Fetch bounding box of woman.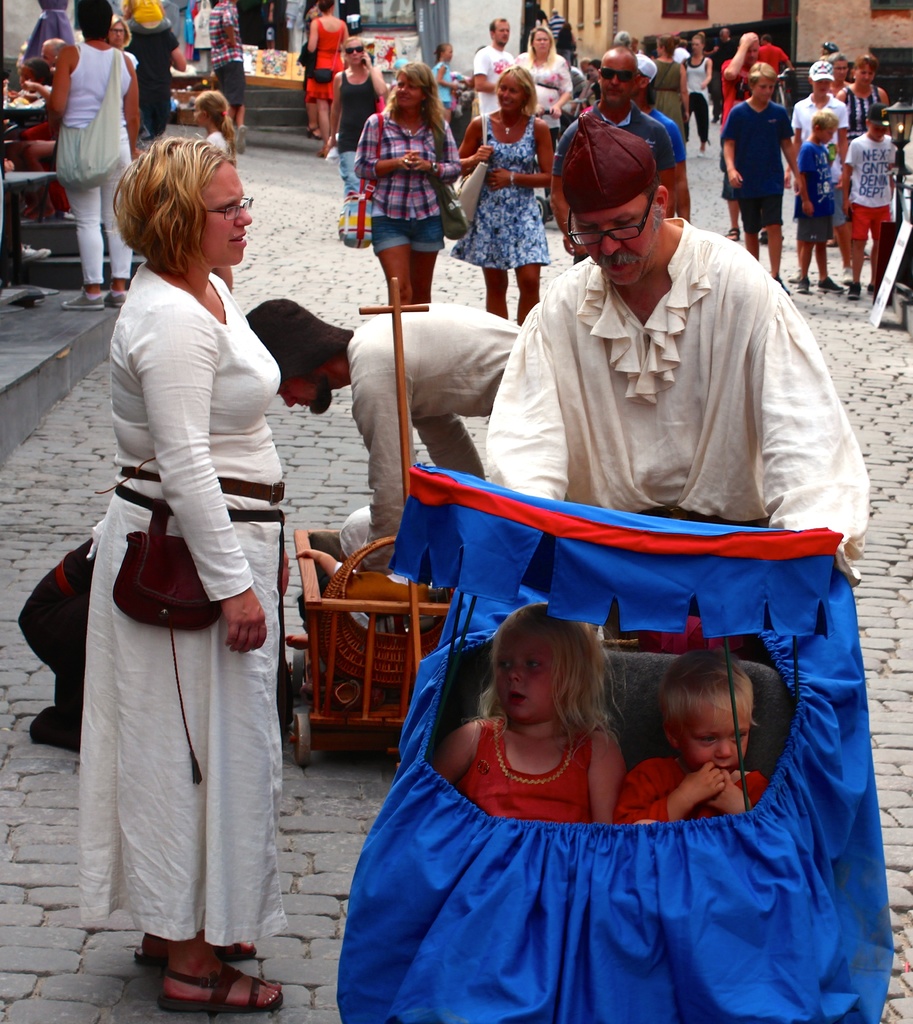
Bbox: locate(320, 36, 390, 228).
